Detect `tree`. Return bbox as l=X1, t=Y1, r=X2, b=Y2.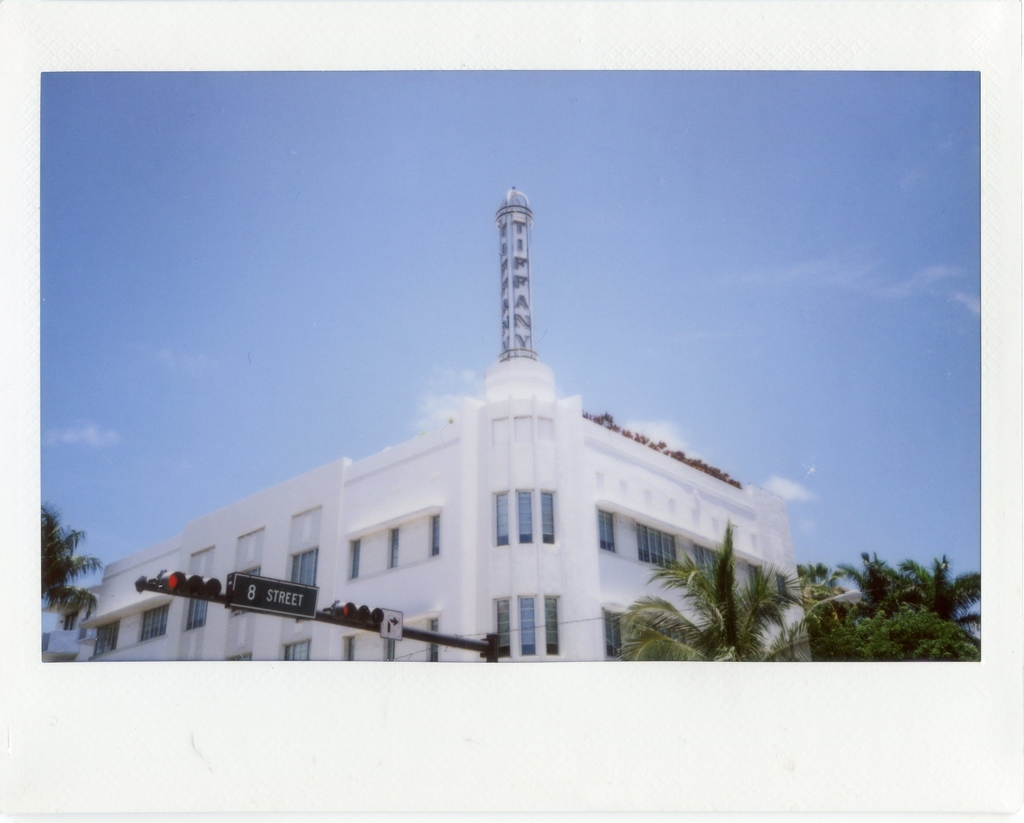
l=831, t=553, r=924, b=612.
